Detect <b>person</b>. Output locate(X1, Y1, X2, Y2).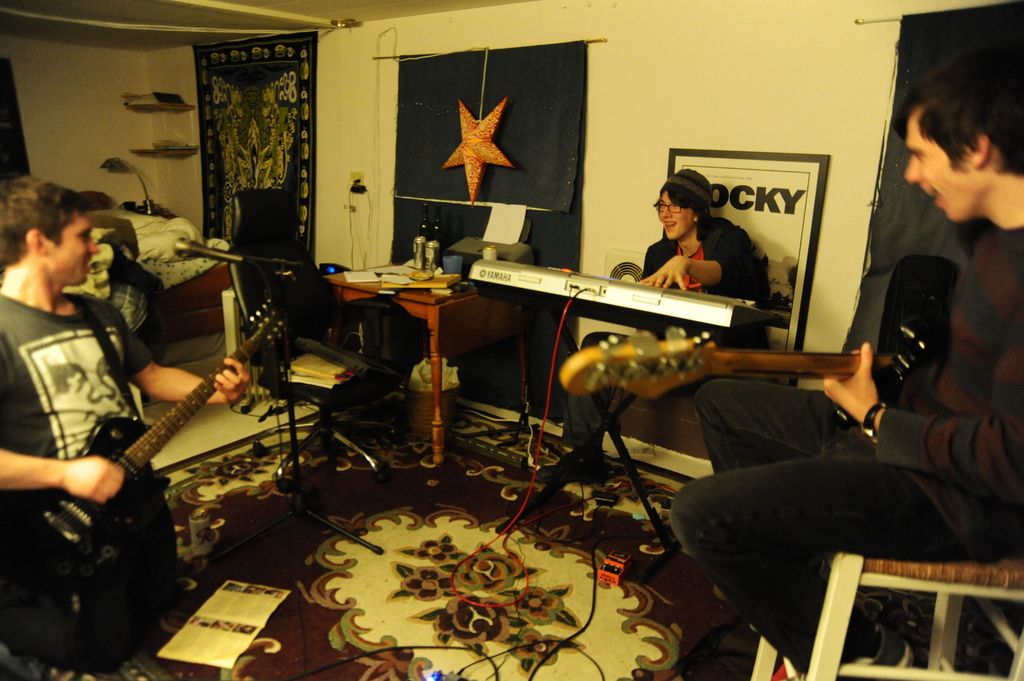
locate(0, 175, 252, 675).
